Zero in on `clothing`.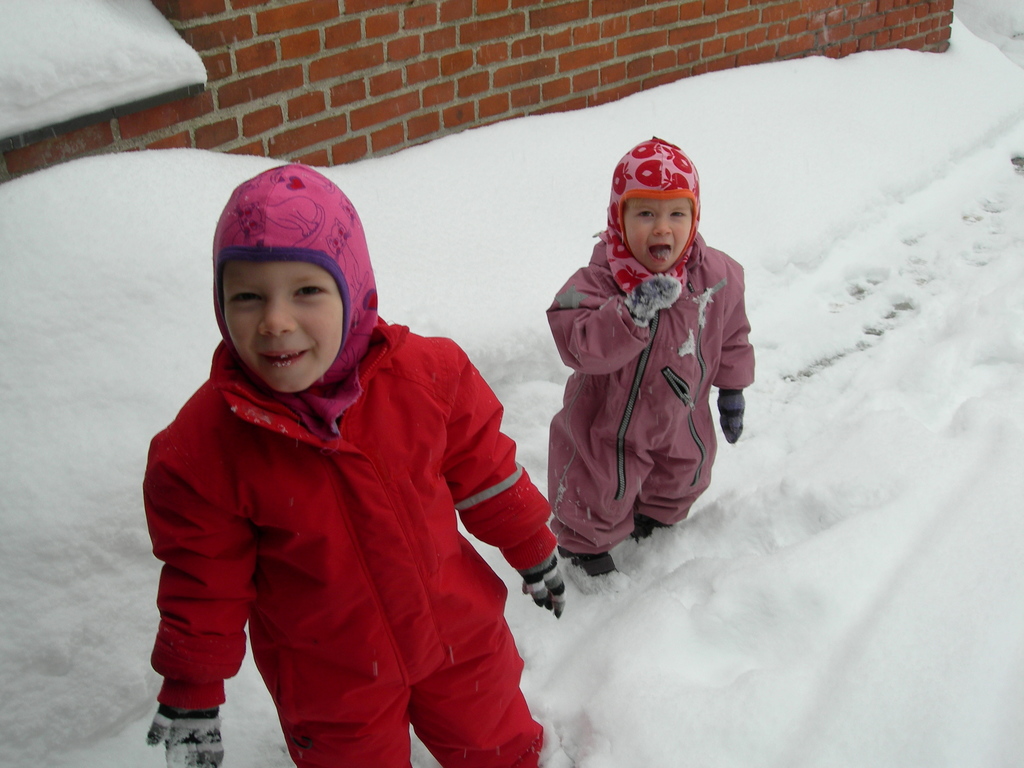
Zeroed in: <box>128,324,550,767</box>.
